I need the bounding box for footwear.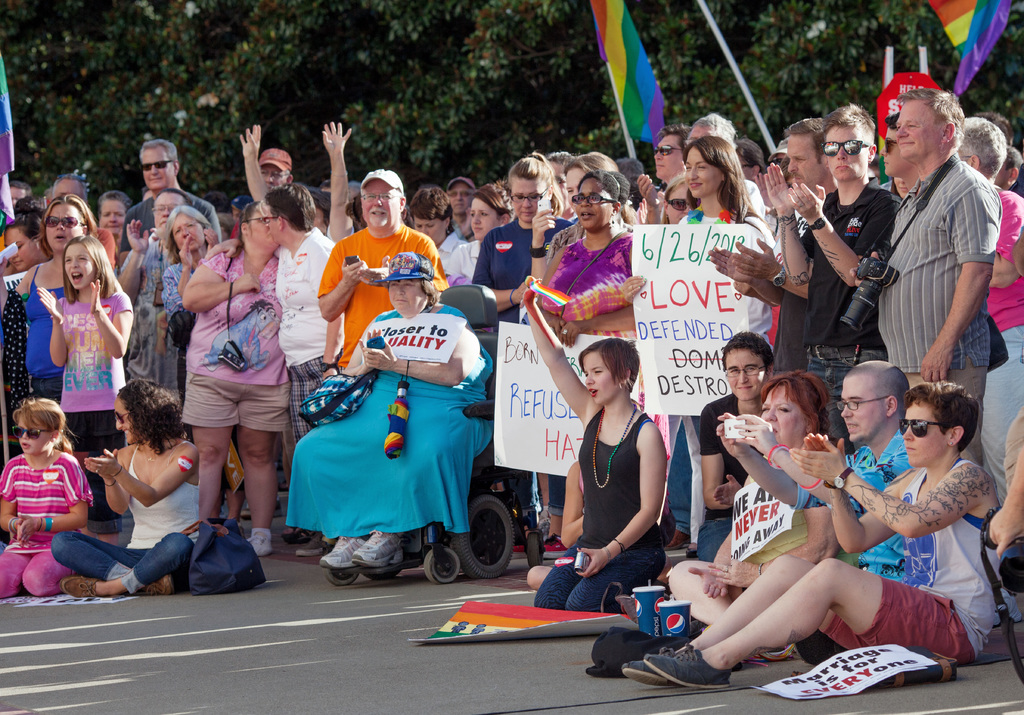
Here it is: box(62, 575, 107, 599).
